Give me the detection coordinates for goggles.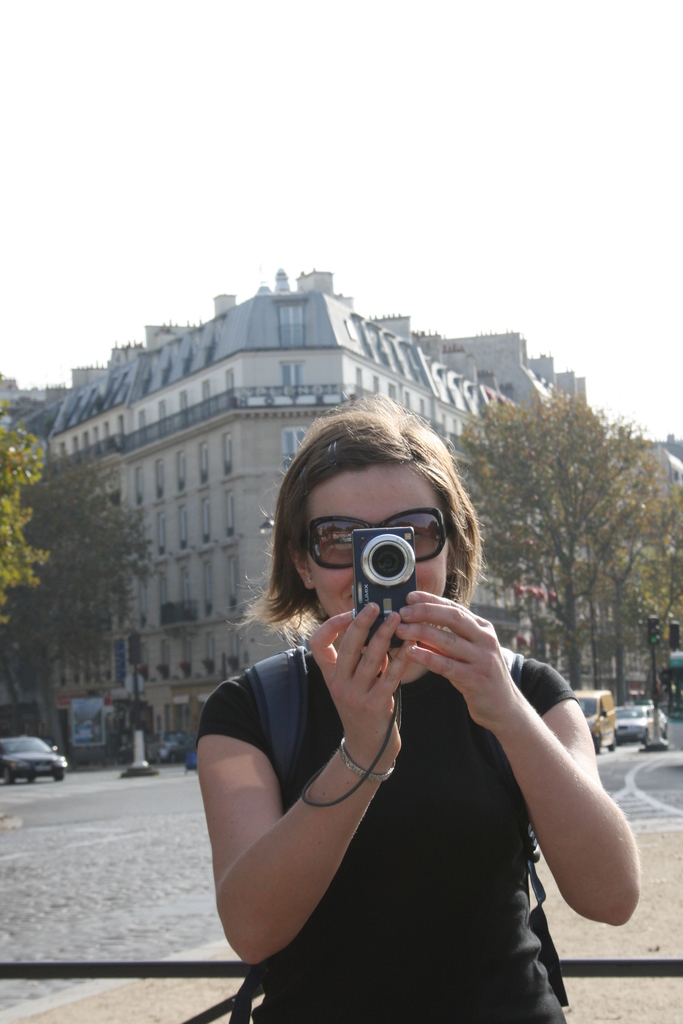
bbox=(304, 502, 454, 572).
